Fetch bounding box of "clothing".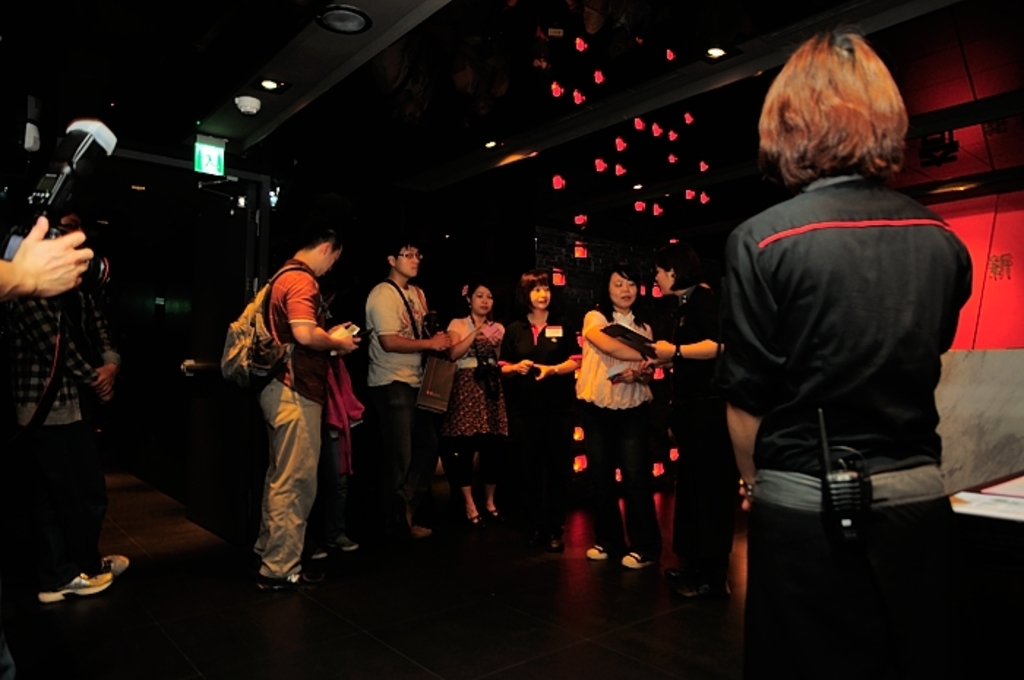
Bbox: box=[369, 279, 427, 518].
